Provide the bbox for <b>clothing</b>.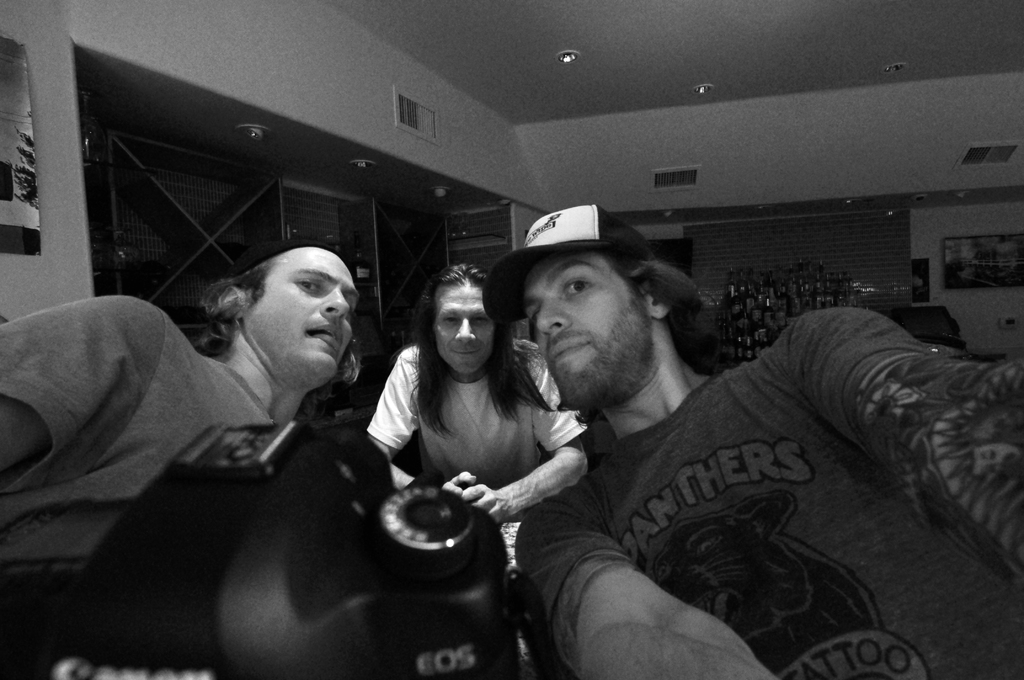
(362, 338, 586, 583).
